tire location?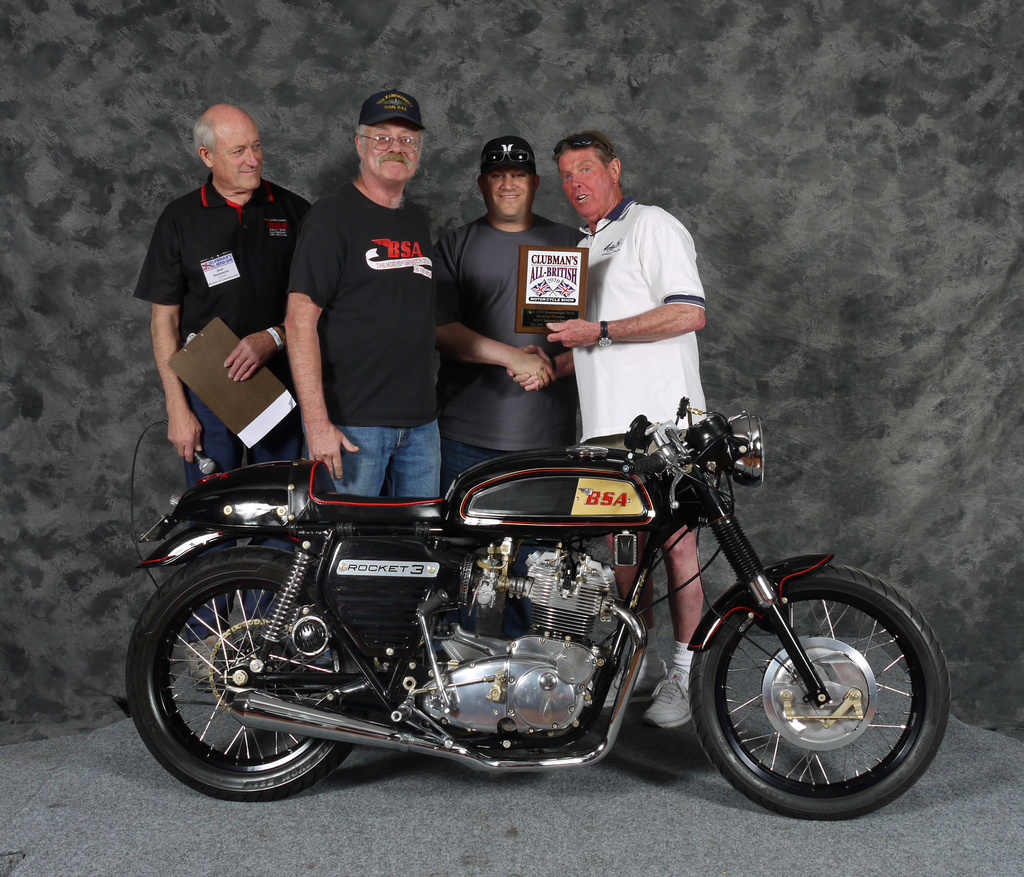
(left=687, top=560, right=947, bottom=831)
